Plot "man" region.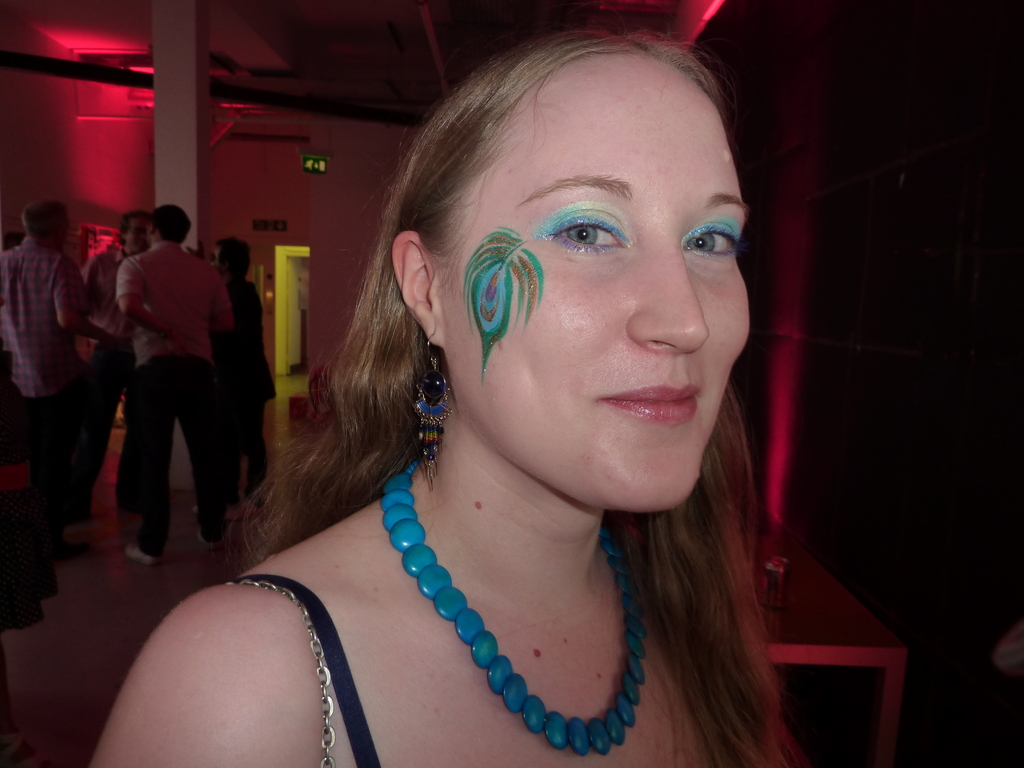
Plotted at bbox(208, 241, 290, 485).
